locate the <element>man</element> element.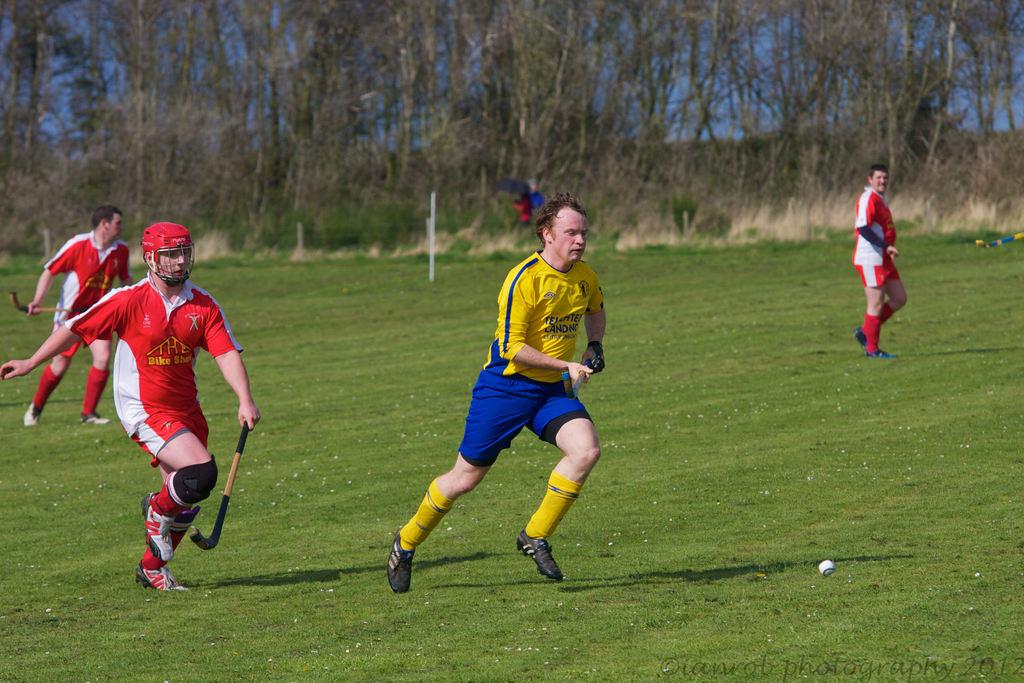
Element bbox: {"left": 0, "top": 217, "right": 261, "bottom": 590}.
